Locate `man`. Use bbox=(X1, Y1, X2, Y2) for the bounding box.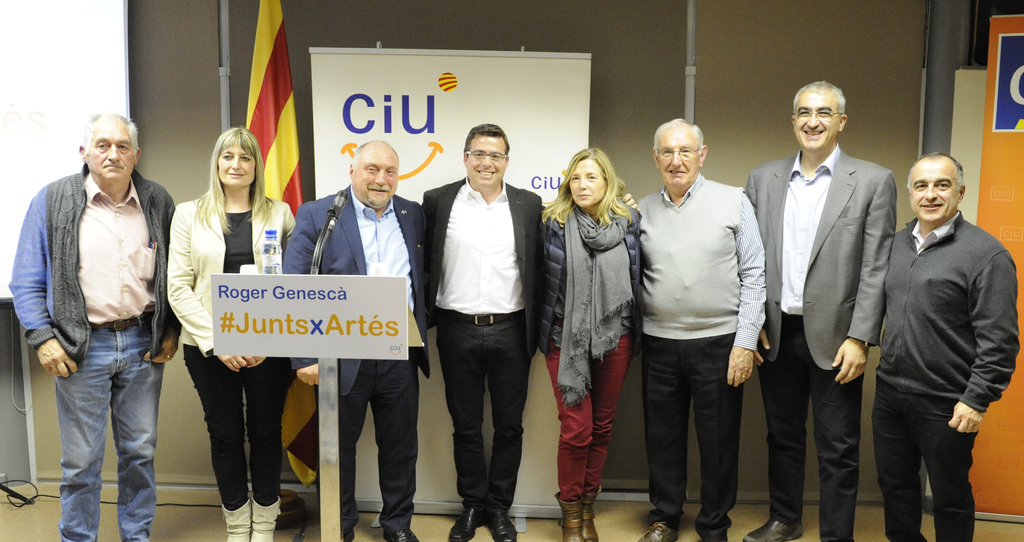
bbox=(6, 108, 175, 541).
